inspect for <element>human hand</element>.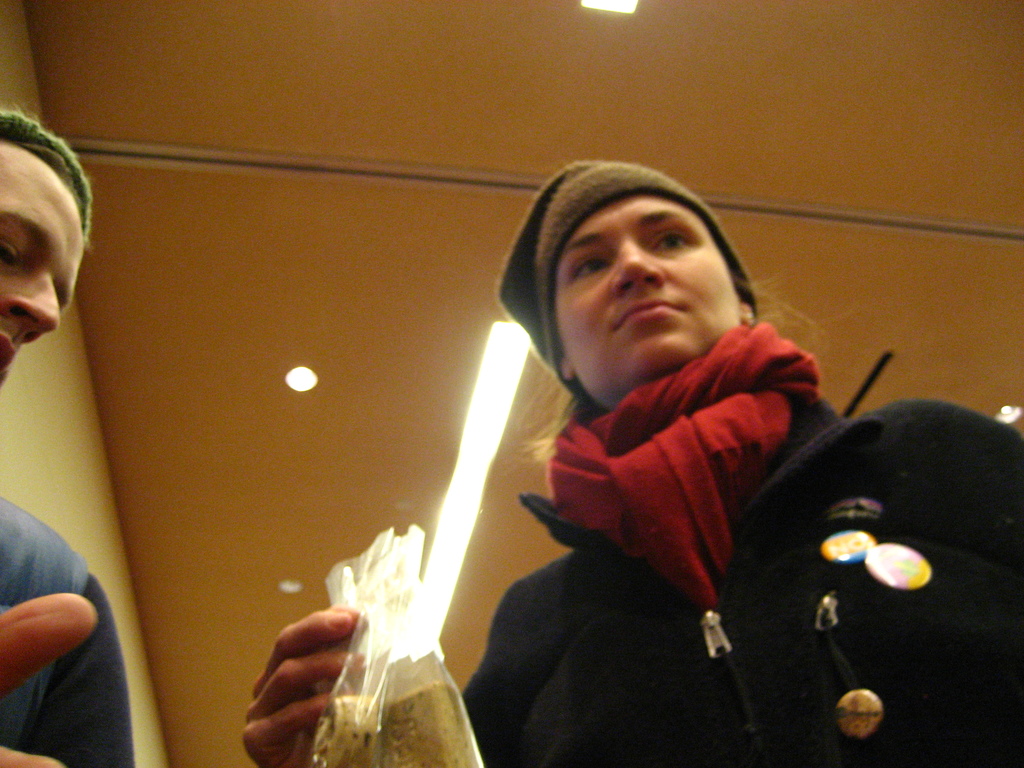
Inspection: l=232, t=602, r=360, b=744.
